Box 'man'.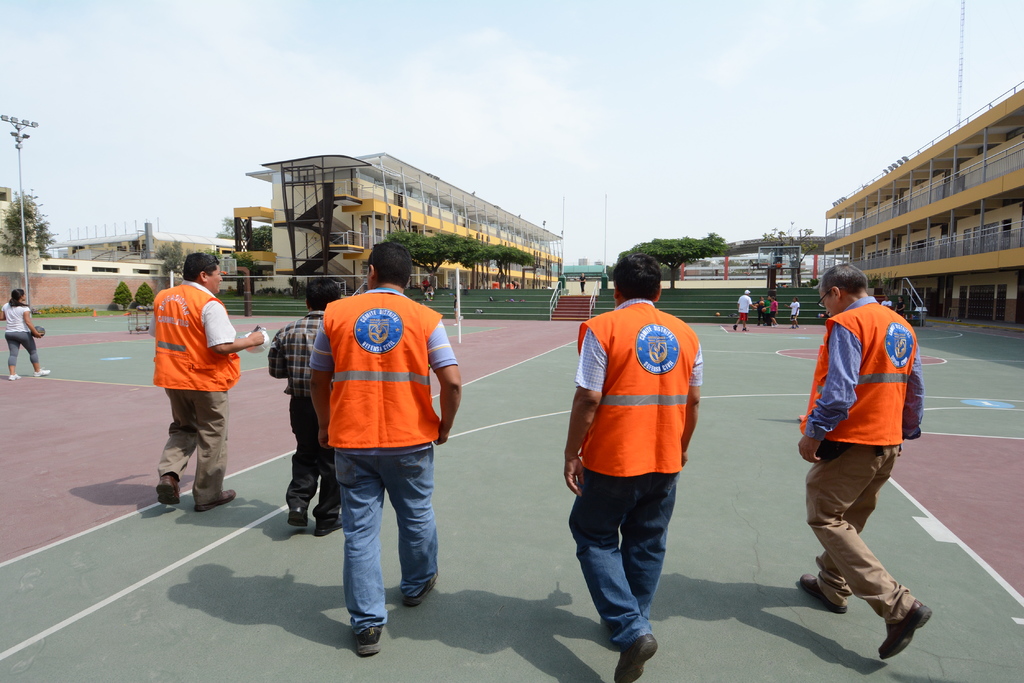
[left=561, top=250, right=707, bottom=682].
